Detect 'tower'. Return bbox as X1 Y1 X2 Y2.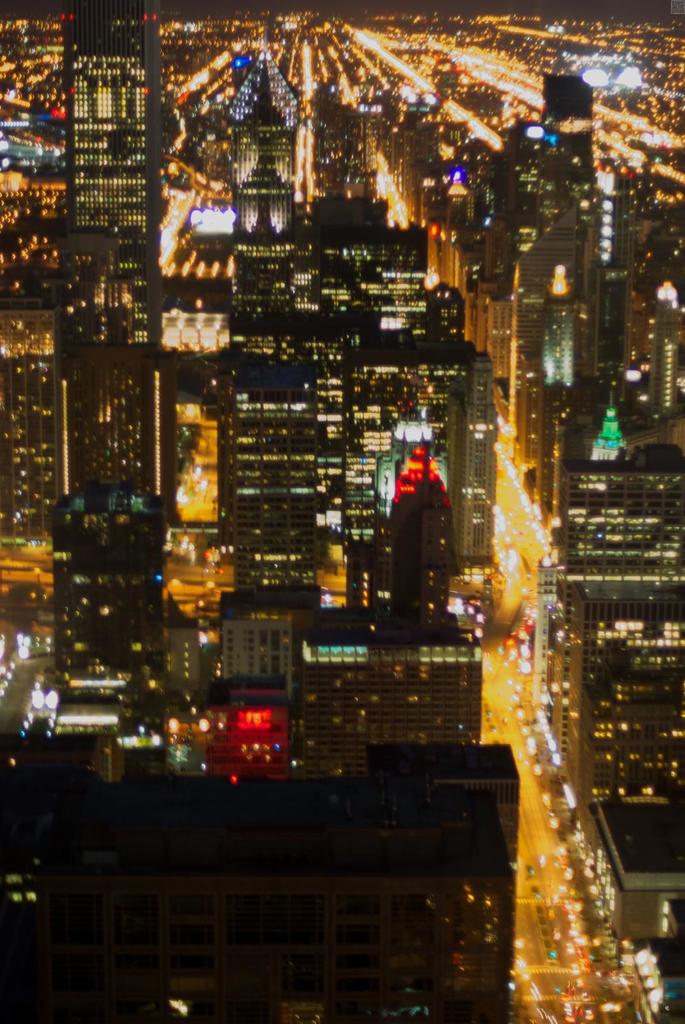
226 42 303 347.
